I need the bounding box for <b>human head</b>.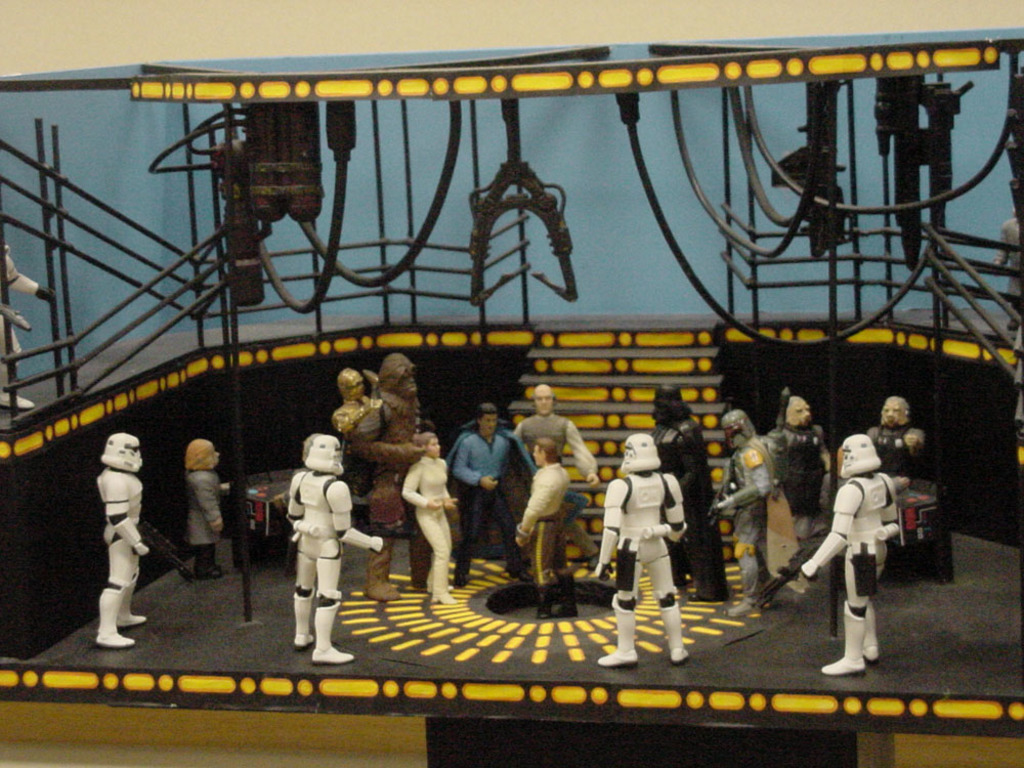
Here it is: <region>782, 393, 813, 426</region>.
